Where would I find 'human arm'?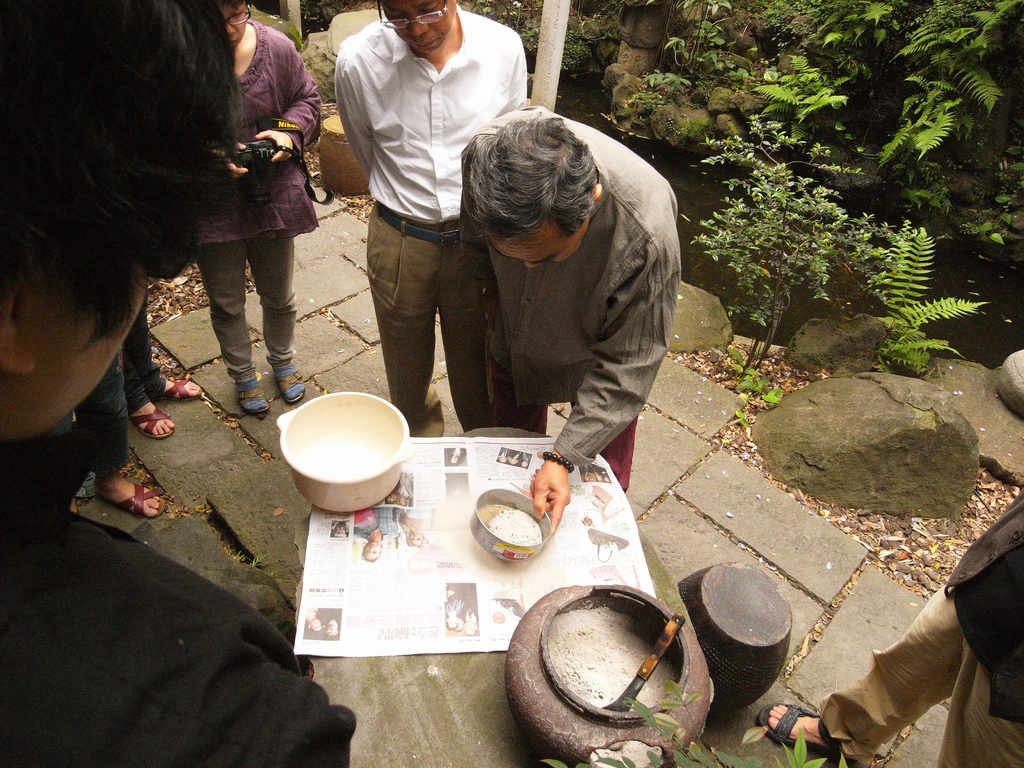
At {"left": 330, "top": 40, "right": 374, "bottom": 180}.
